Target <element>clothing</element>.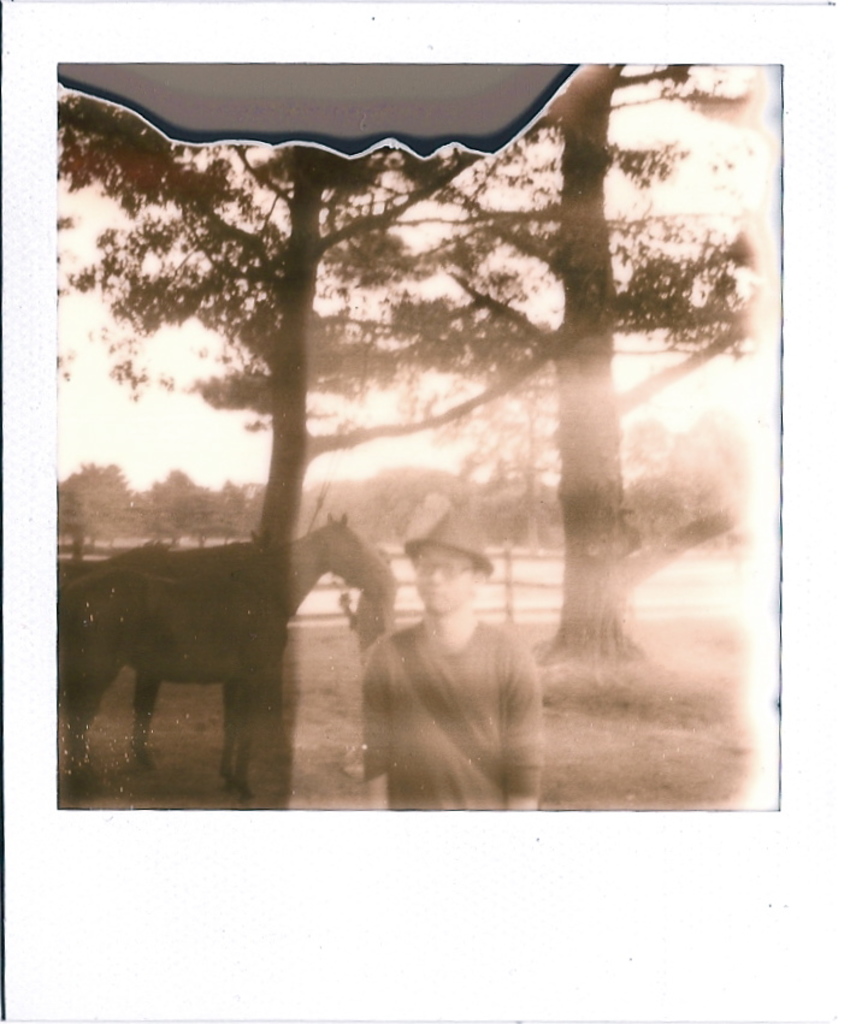
Target region: x1=350 y1=574 x2=556 y2=785.
